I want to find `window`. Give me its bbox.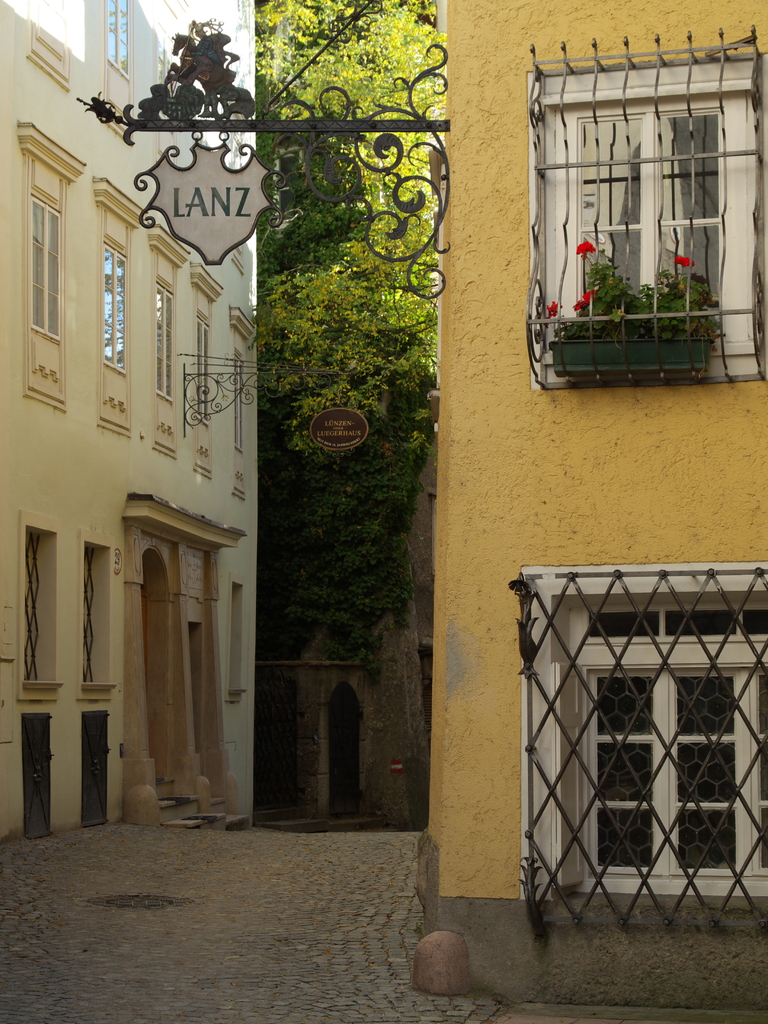
rect(156, 289, 182, 399).
